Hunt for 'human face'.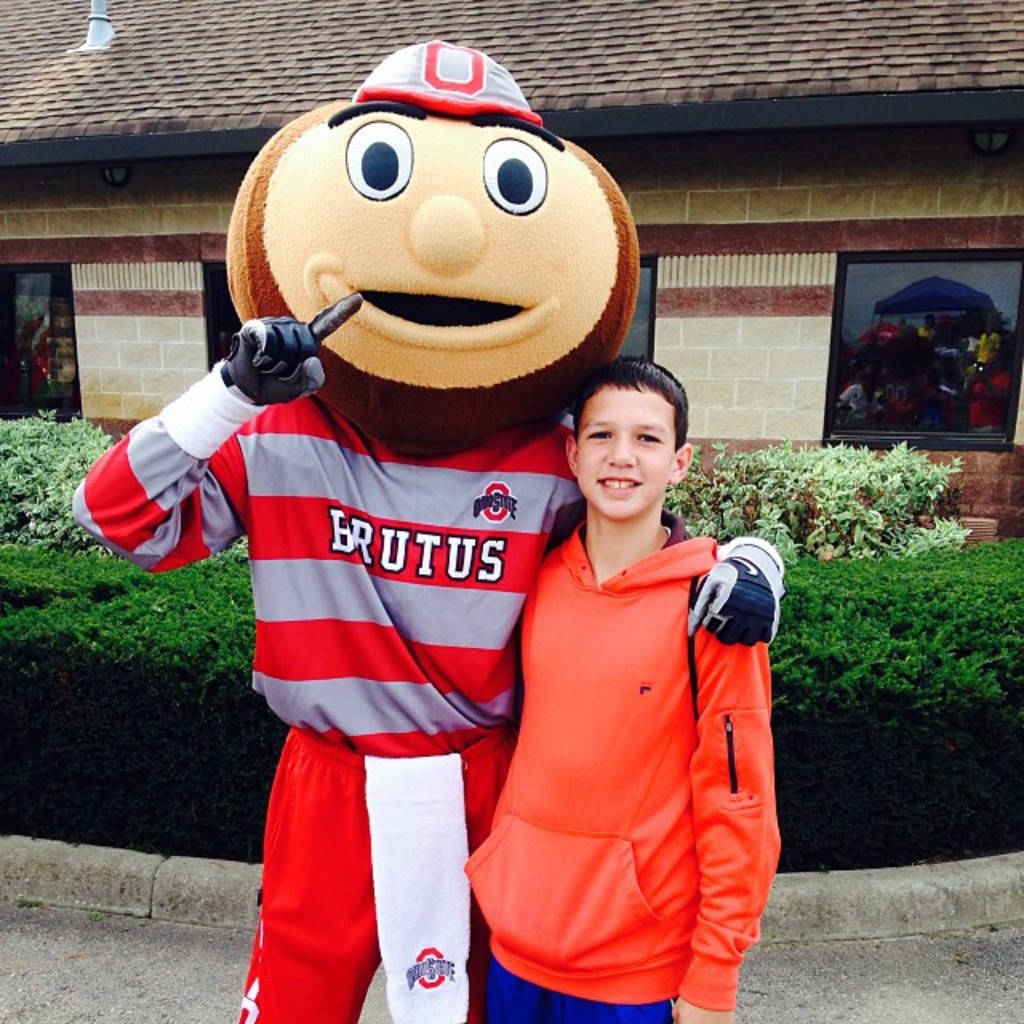
Hunted down at bbox=(262, 114, 624, 406).
